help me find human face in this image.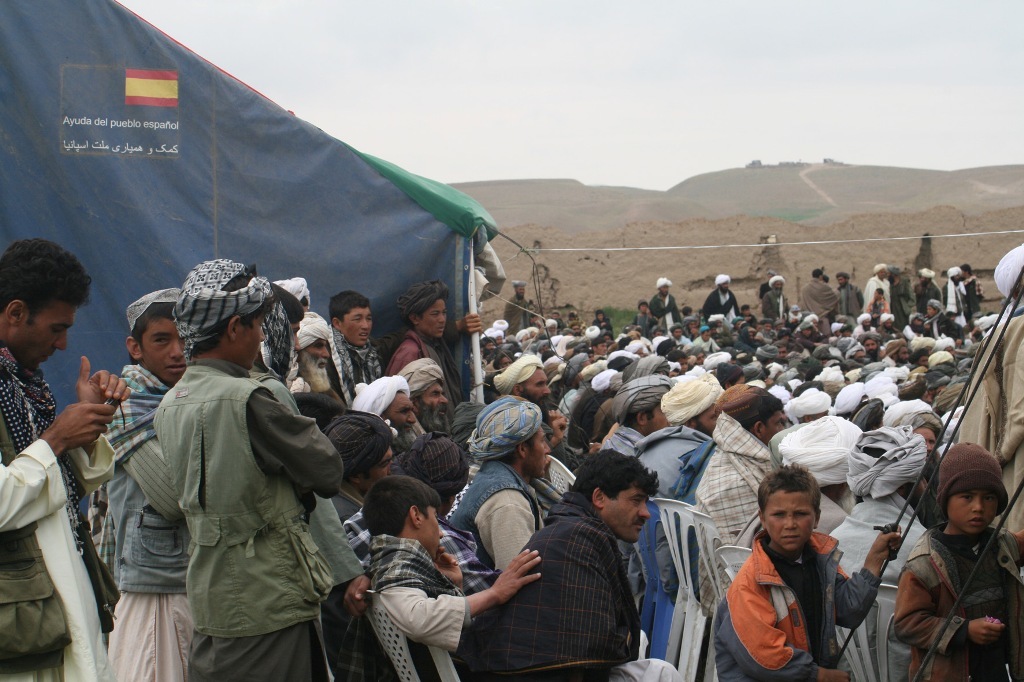
Found it: (568, 324, 580, 337).
